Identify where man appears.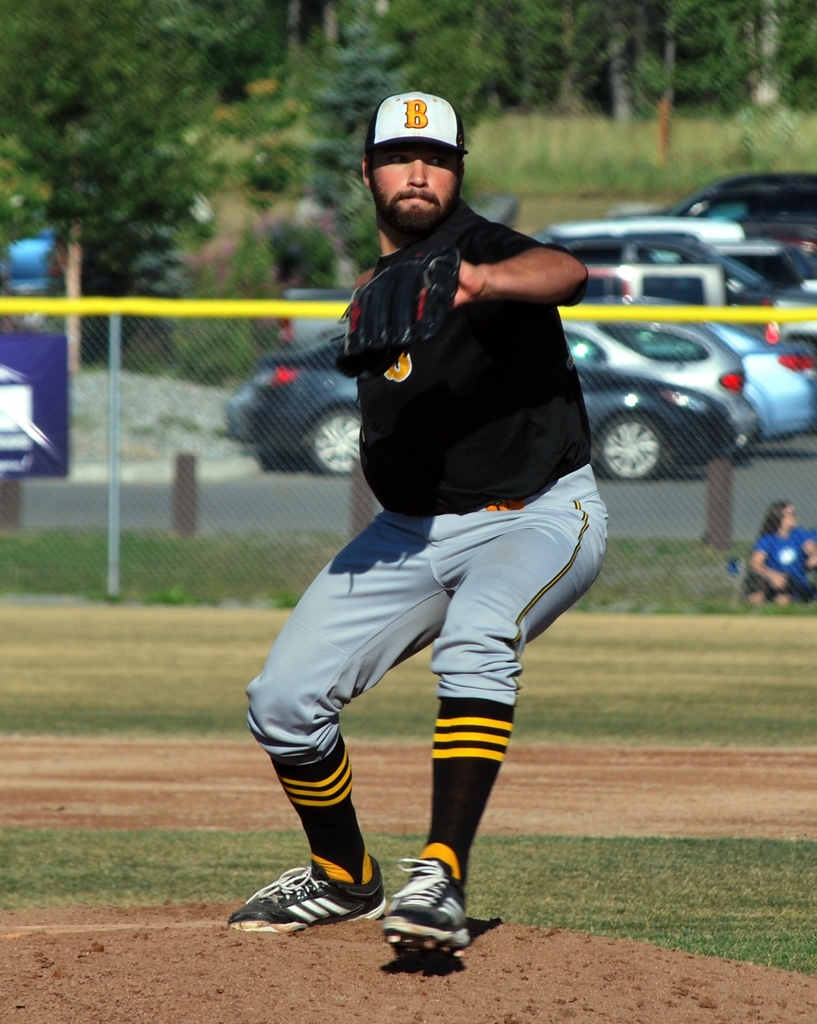
Appears at 238 104 615 943.
